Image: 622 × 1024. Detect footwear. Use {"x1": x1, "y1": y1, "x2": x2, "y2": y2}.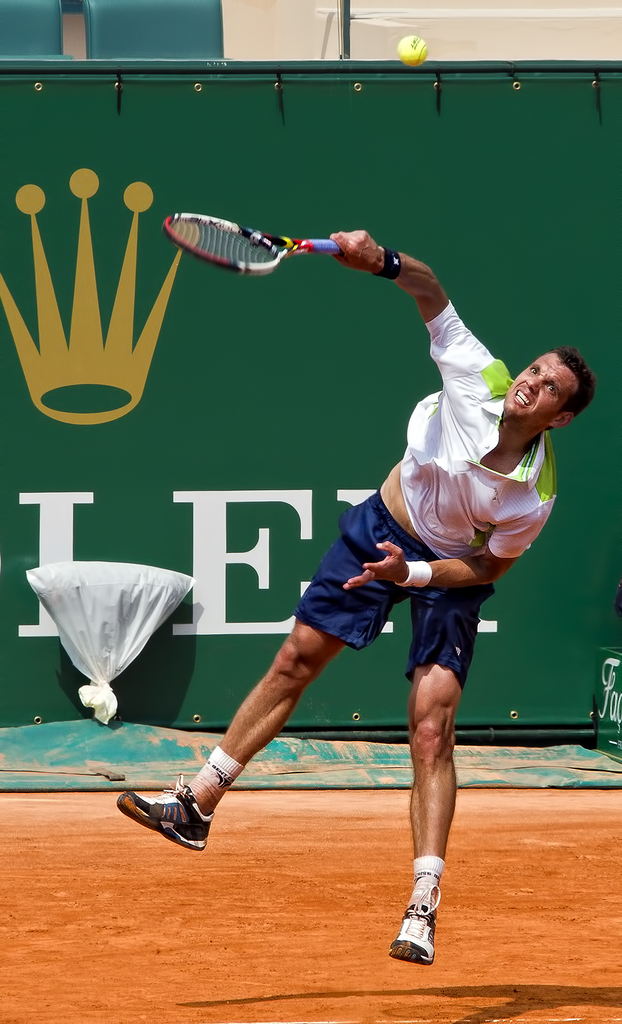
{"x1": 124, "y1": 786, "x2": 217, "y2": 847}.
